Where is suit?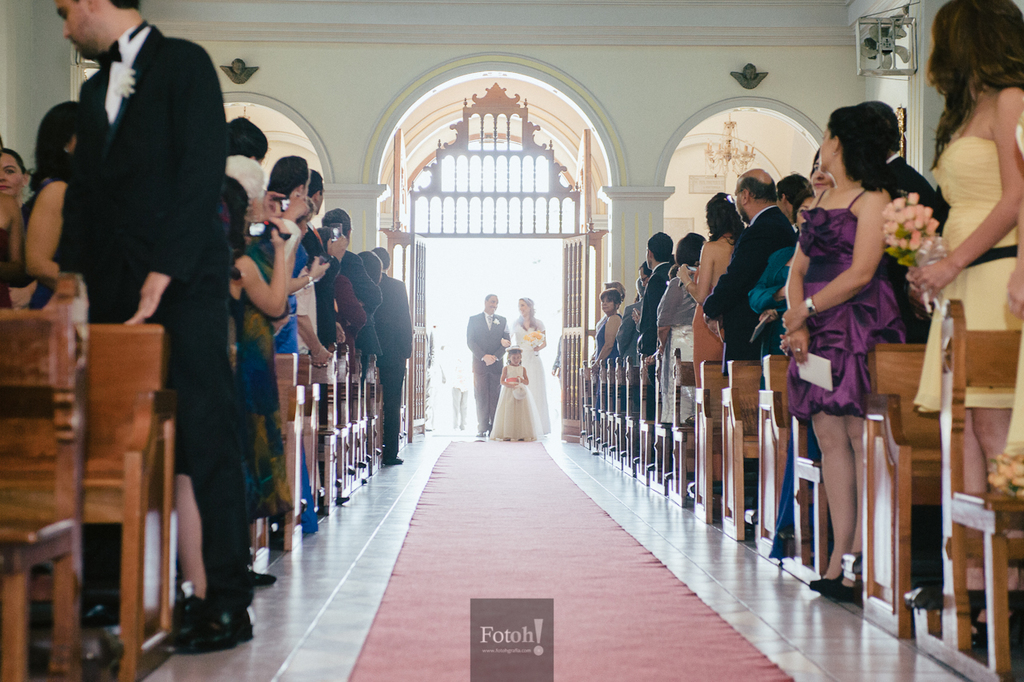
Rect(62, 25, 252, 608).
